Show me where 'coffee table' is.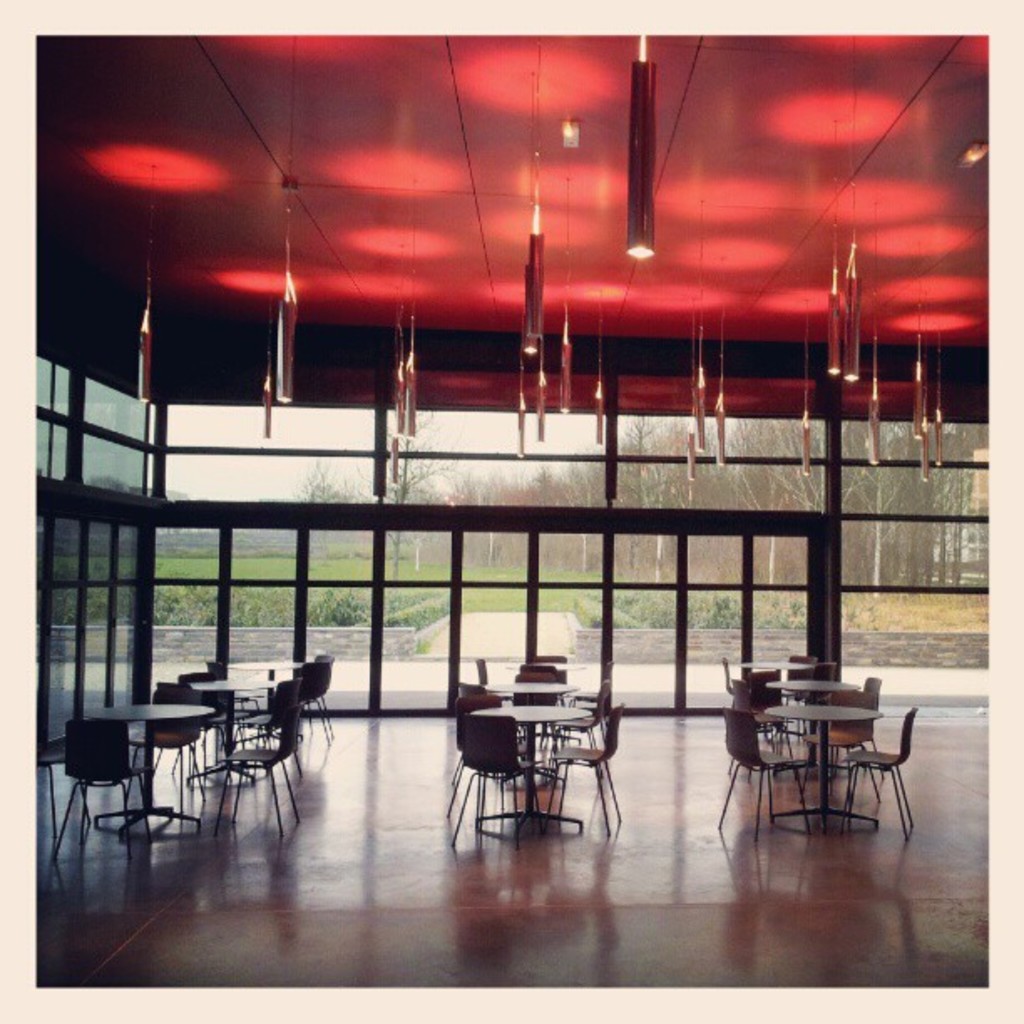
'coffee table' is at bbox=[499, 653, 586, 694].
